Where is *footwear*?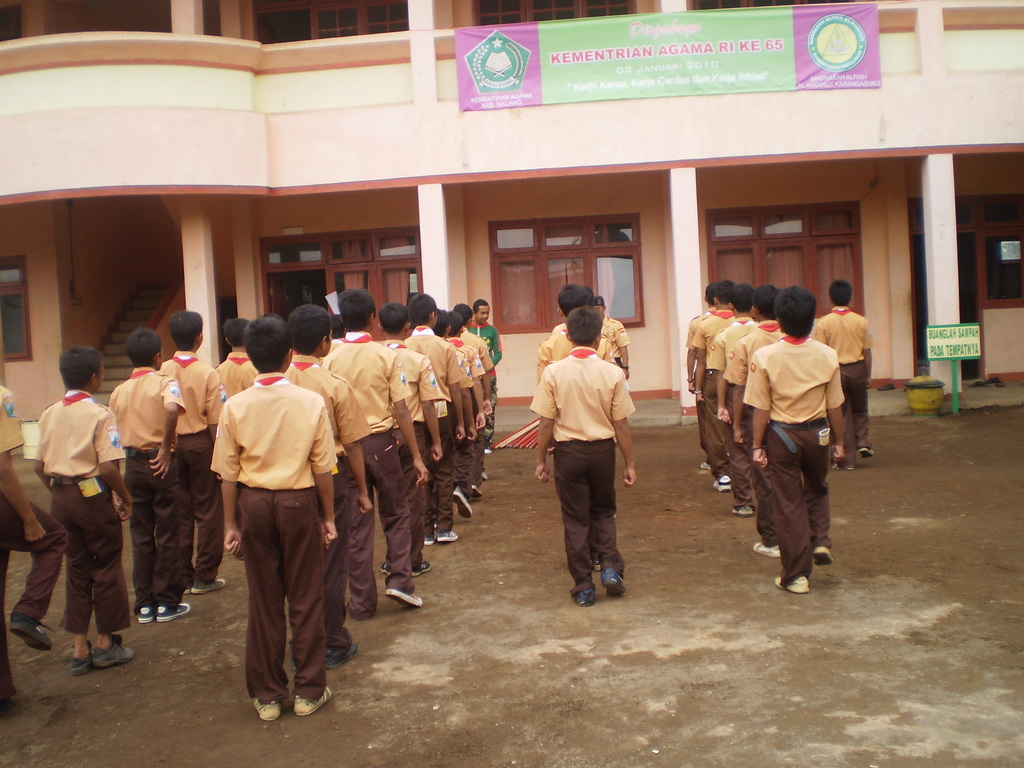
<region>451, 488, 472, 522</region>.
